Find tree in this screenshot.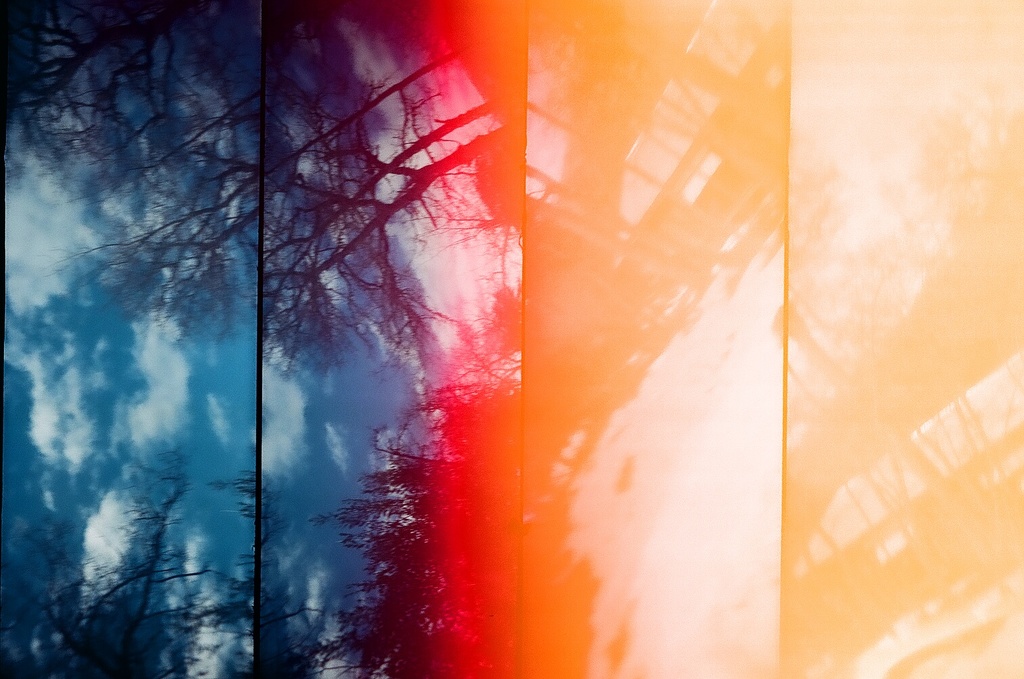
The bounding box for tree is 3,443,217,678.
